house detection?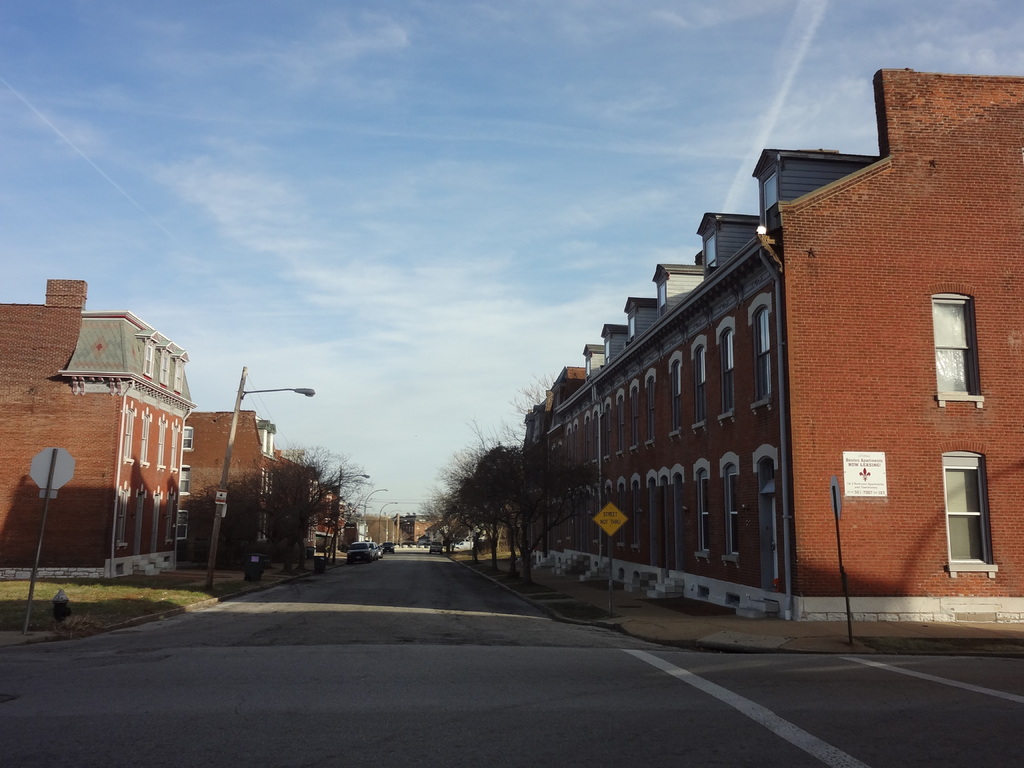
(x1=395, y1=513, x2=442, y2=540)
